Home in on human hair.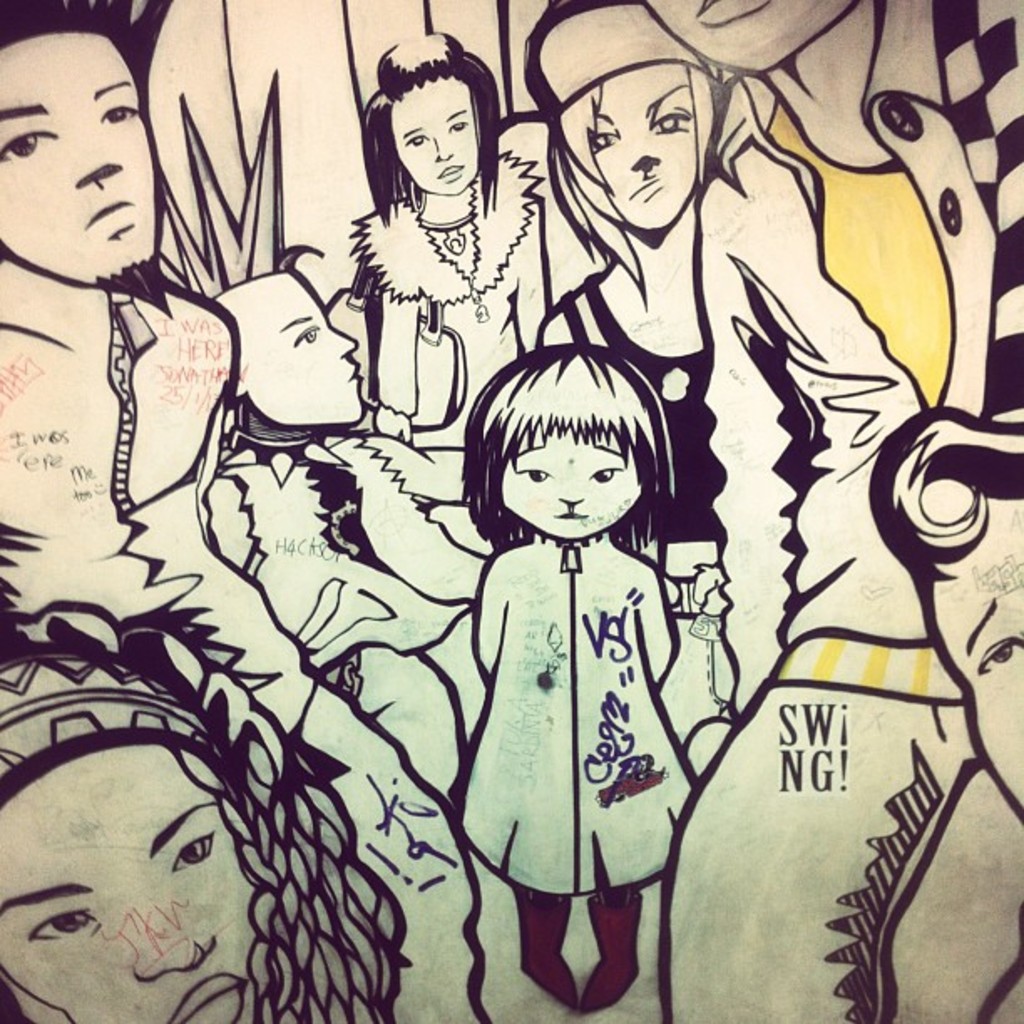
Homed in at box=[358, 49, 507, 234].
